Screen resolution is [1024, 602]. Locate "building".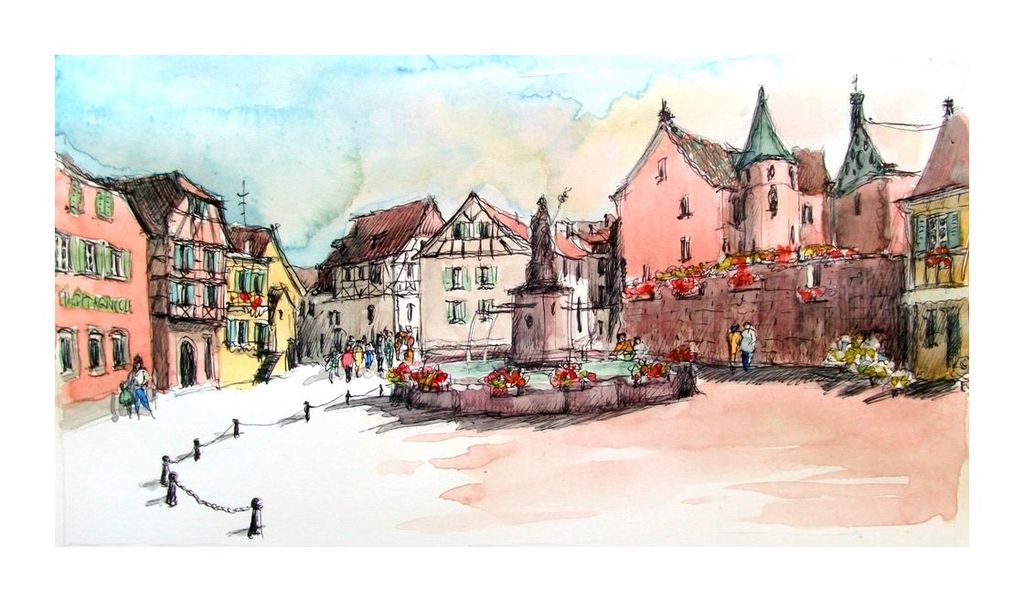
<box>750,86,912,255</box>.
